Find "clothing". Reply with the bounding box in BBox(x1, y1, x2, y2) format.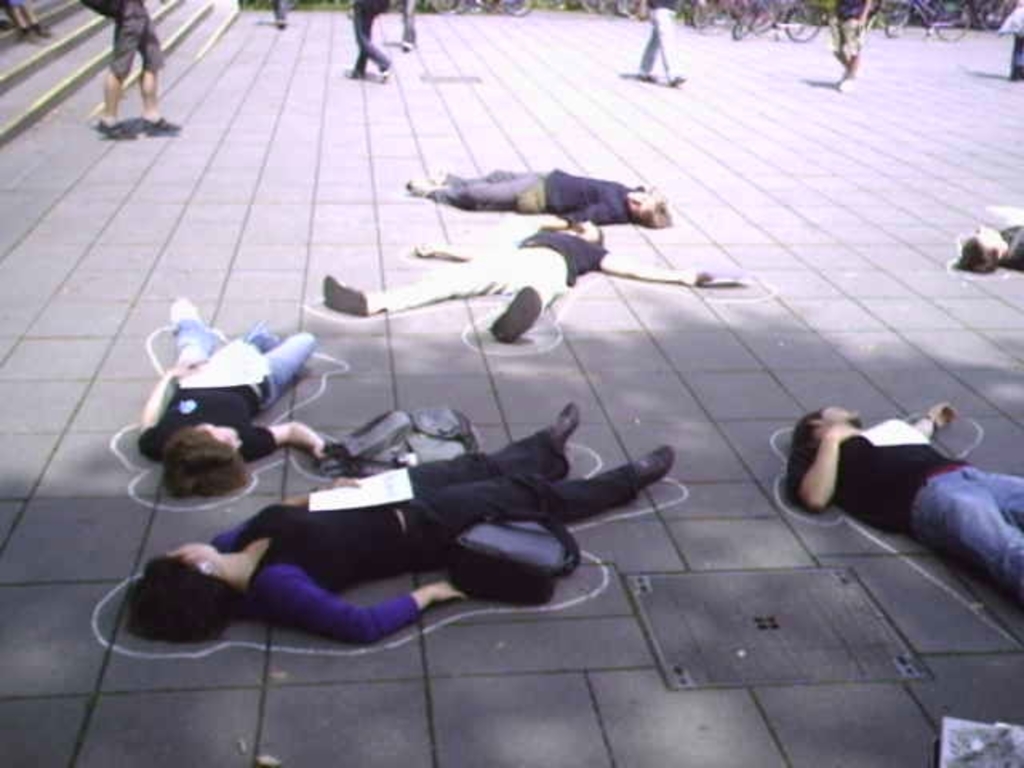
BBox(130, 312, 322, 461).
